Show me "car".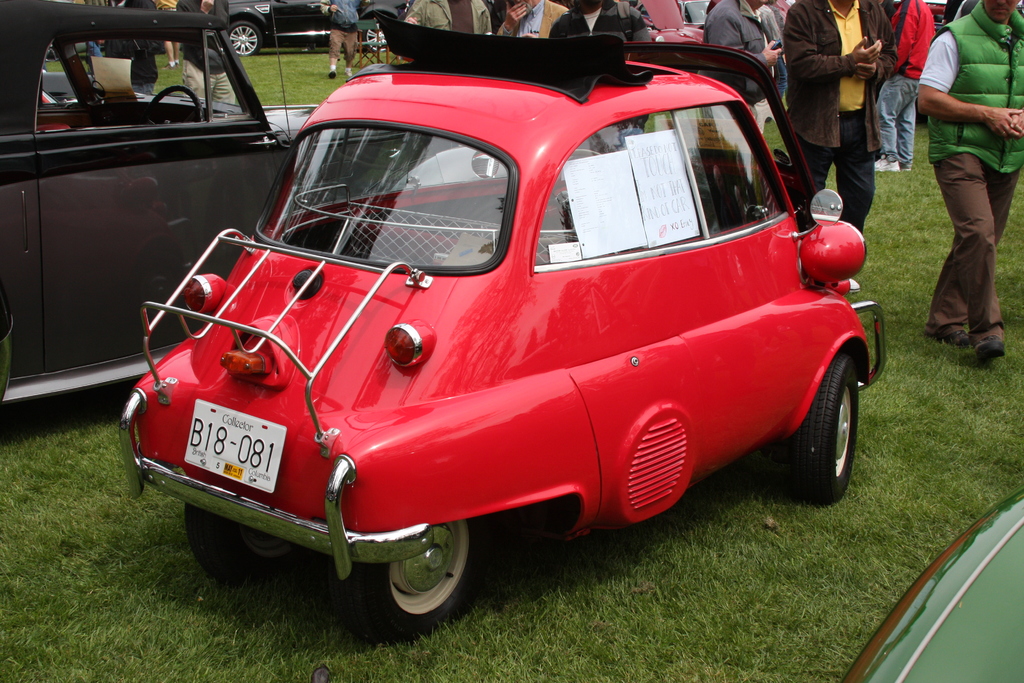
"car" is here: l=839, t=486, r=1023, b=682.
